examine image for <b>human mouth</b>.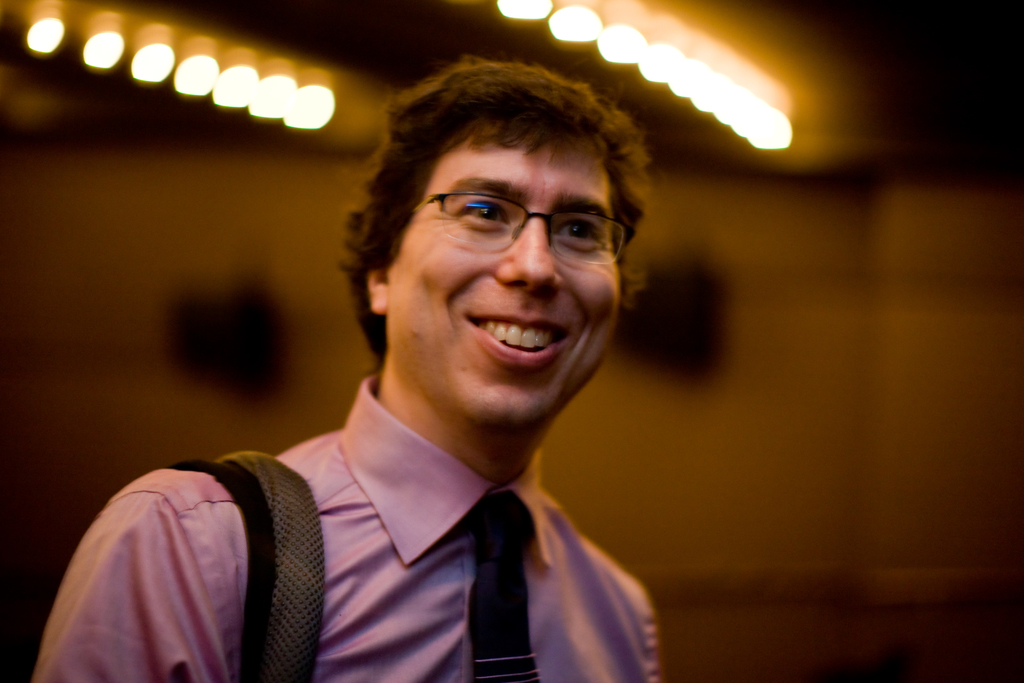
Examination result: 459, 304, 572, 372.
